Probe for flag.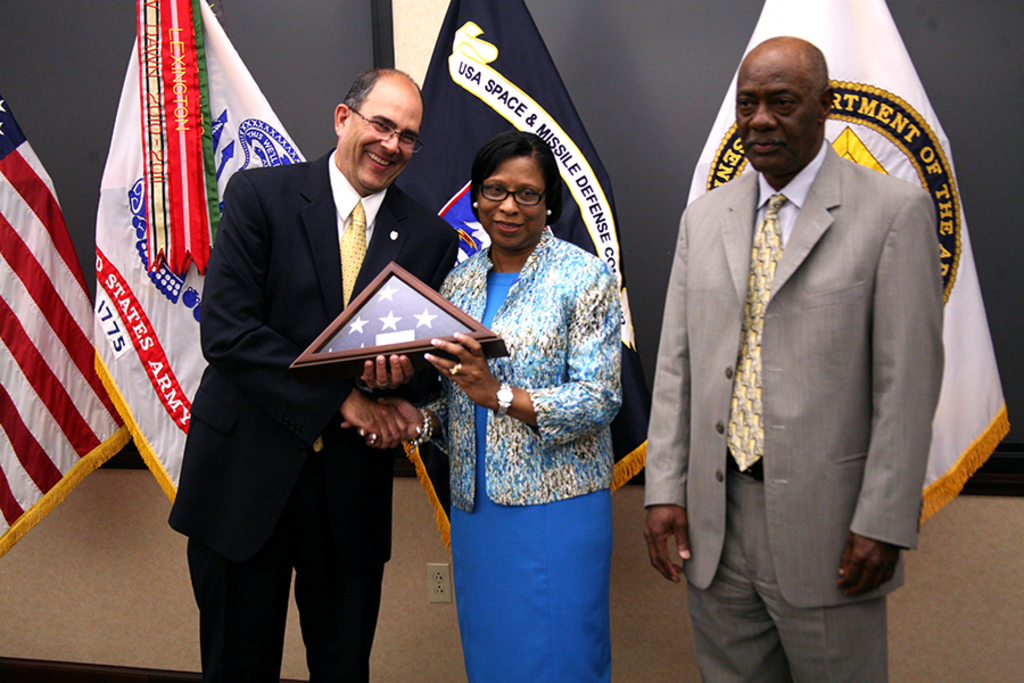
Probe result: <region>9, 109, 100, 559</region>.
